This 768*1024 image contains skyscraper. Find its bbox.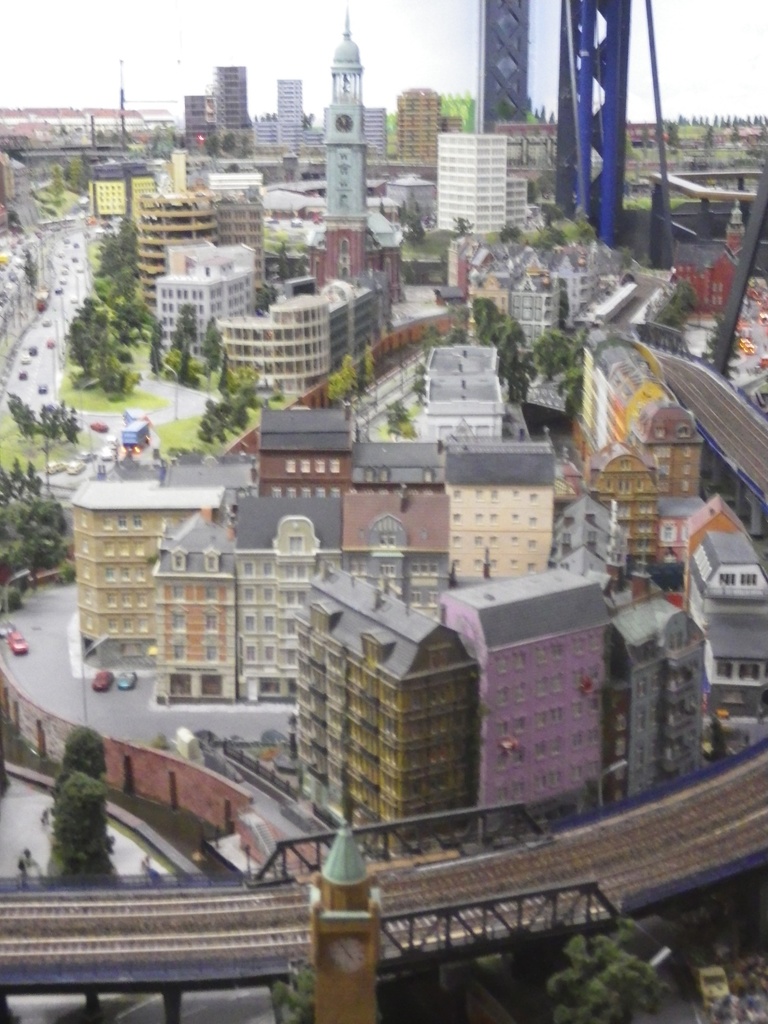
(217,65,247,137).
